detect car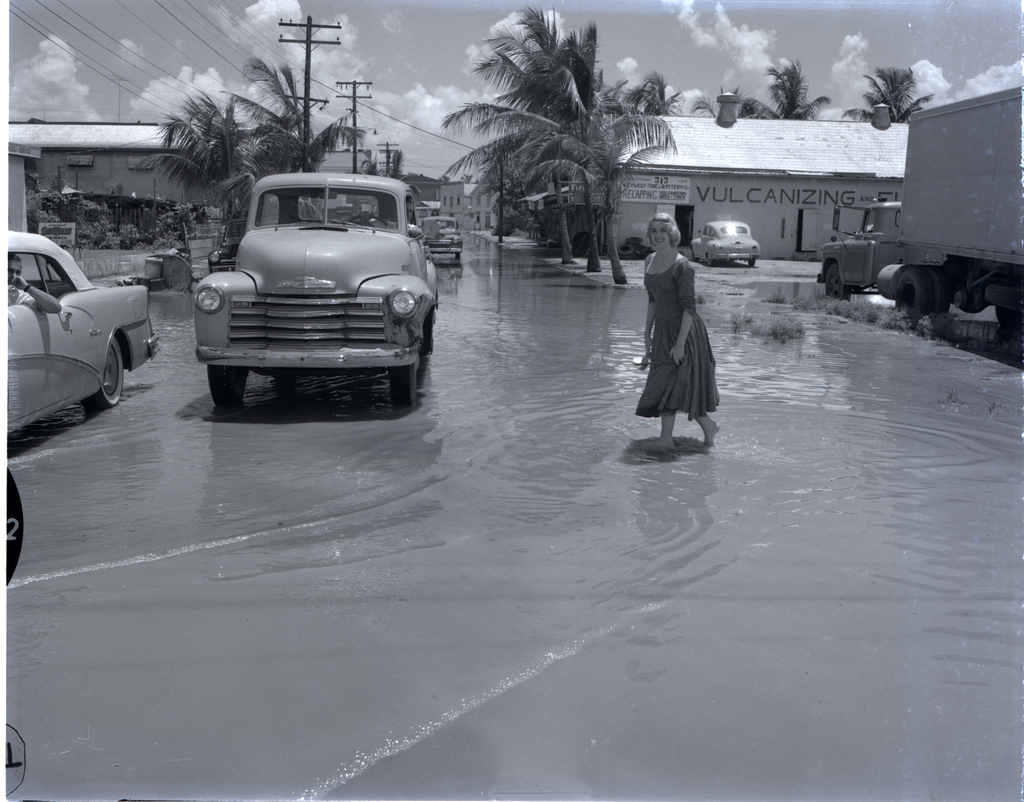
x1=688 y1=217 x2=761 y2=264
